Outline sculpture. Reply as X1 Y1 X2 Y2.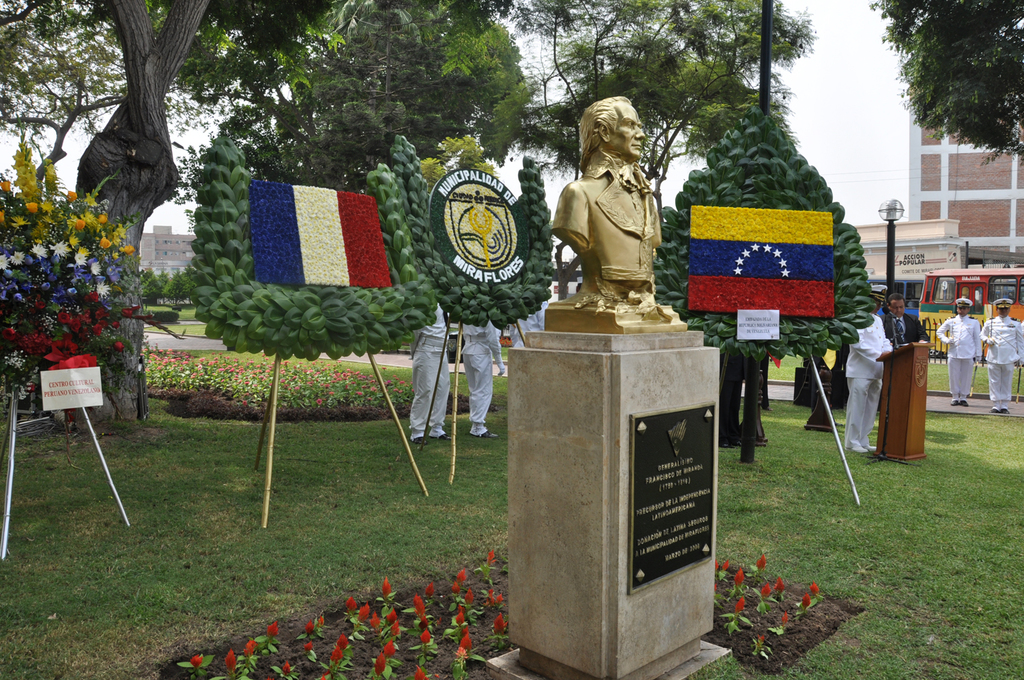
546 86 691 313.
